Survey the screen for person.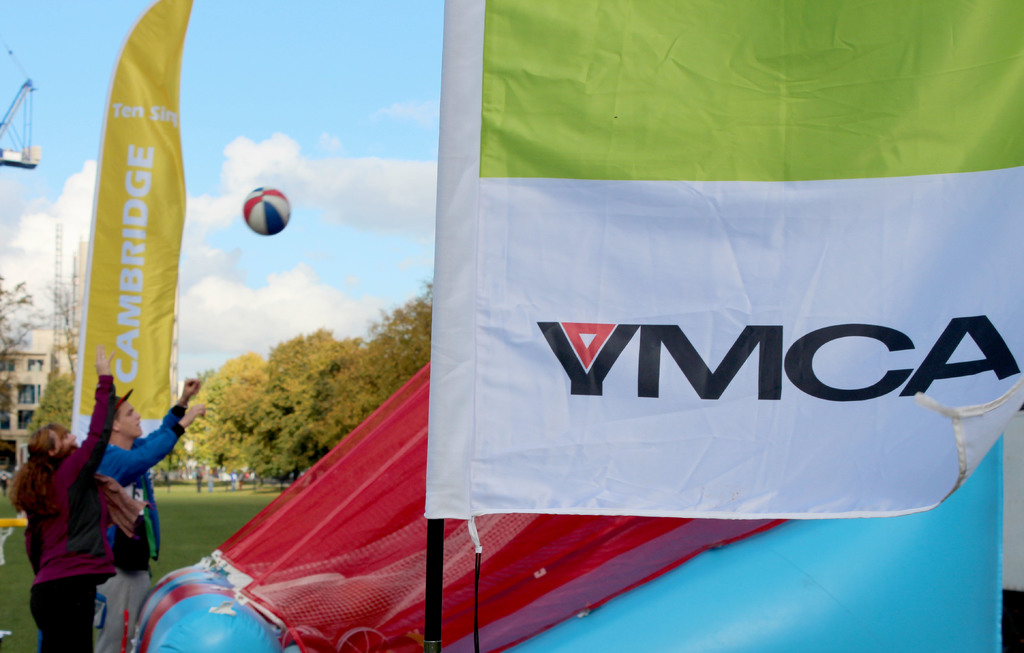
Survey found: {"x1": 12, "y1": 348, "x2": 120, "y2": 652}.
